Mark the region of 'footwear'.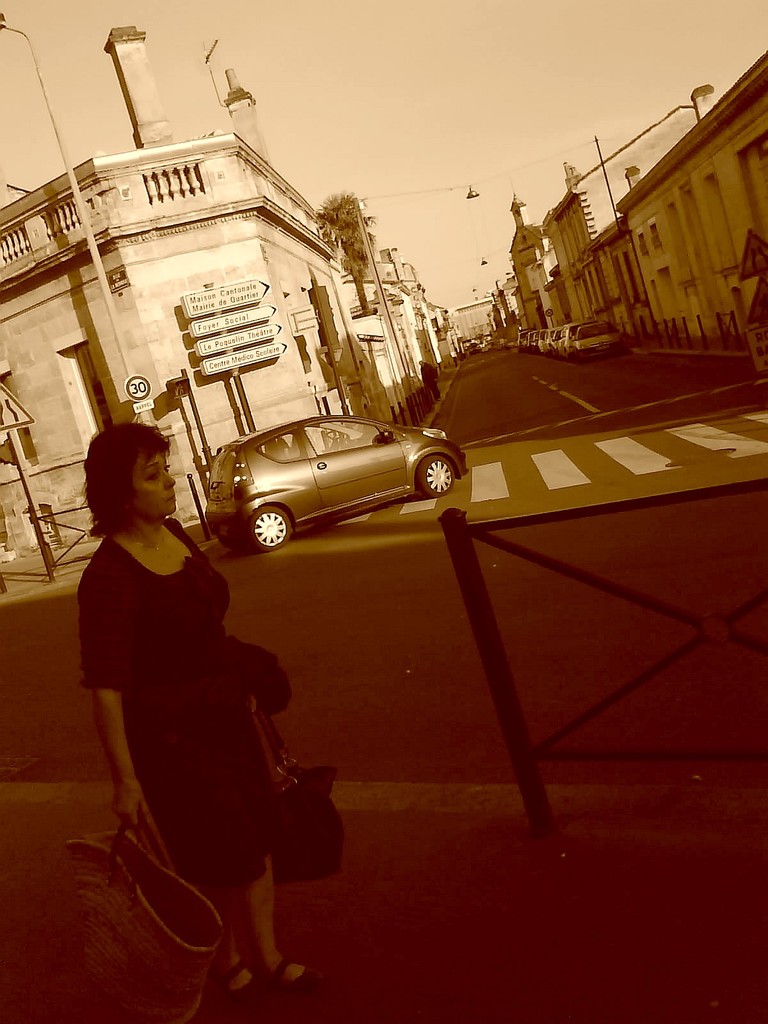
Region: detection(266, 959, 321, 1002).
